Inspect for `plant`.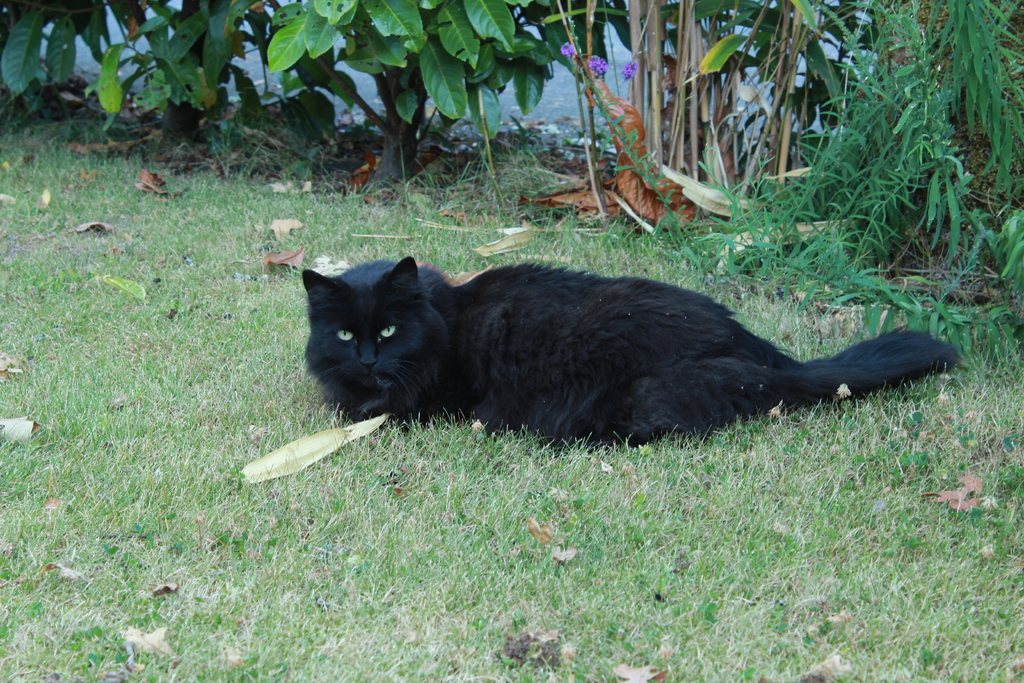
Inspection: x1=720, y1=0, x2=1023, y2=310.
